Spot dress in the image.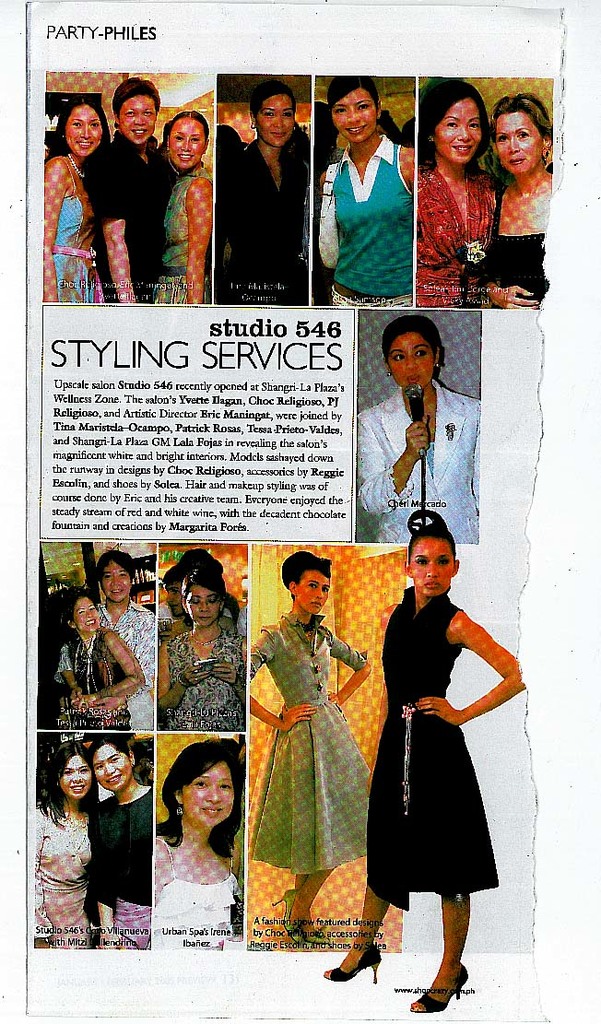
dress found at (x1=53, y1=192, x2=105, y2=302).
